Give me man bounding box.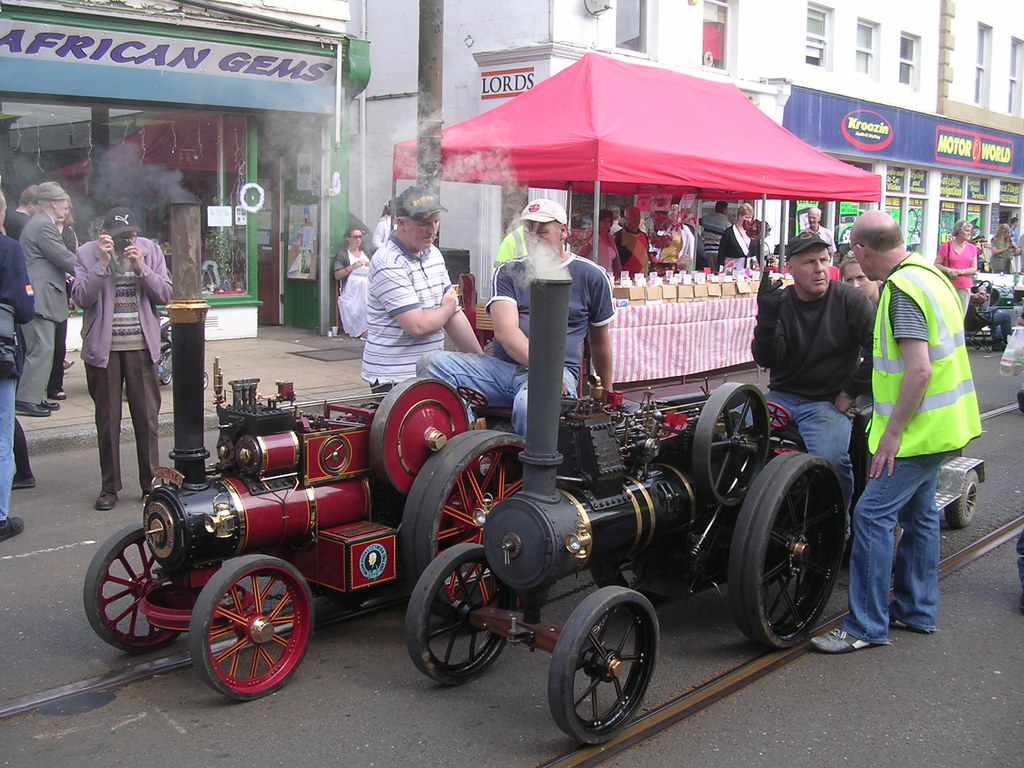
68/212/169/516.
